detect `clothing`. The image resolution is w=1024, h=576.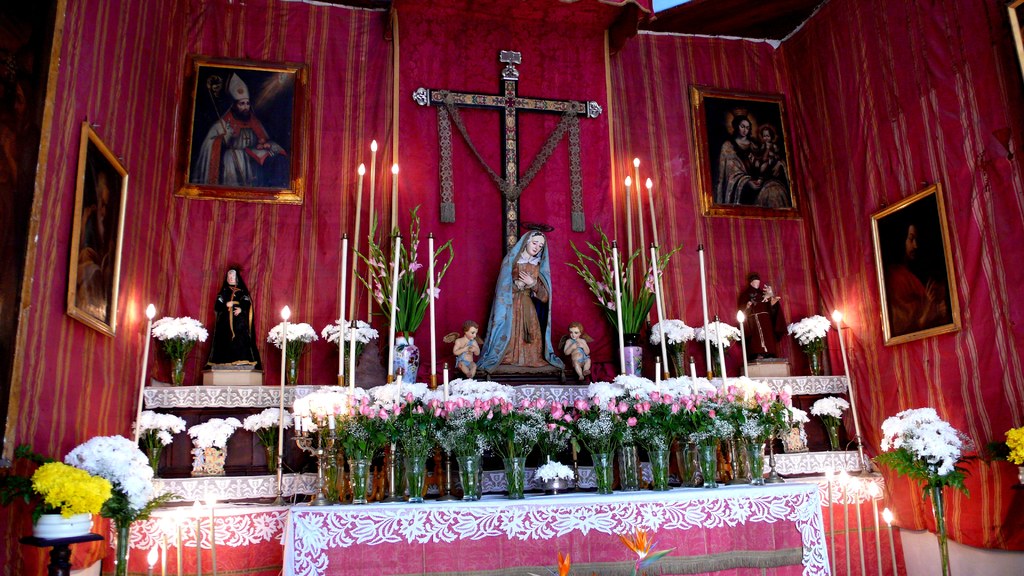
bbox=[711, 138, 786, 203].
